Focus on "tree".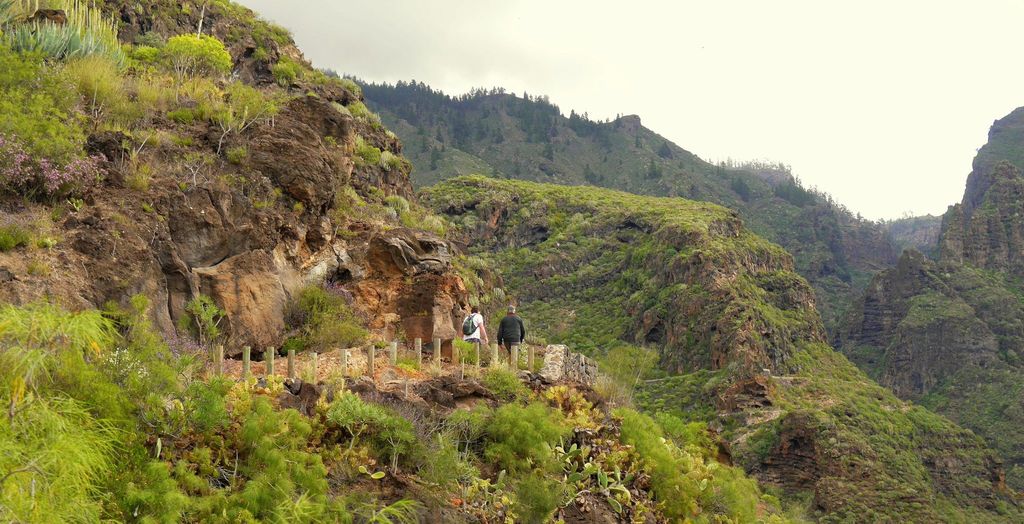
Focused at select_region(648, 157, 657, 178).
